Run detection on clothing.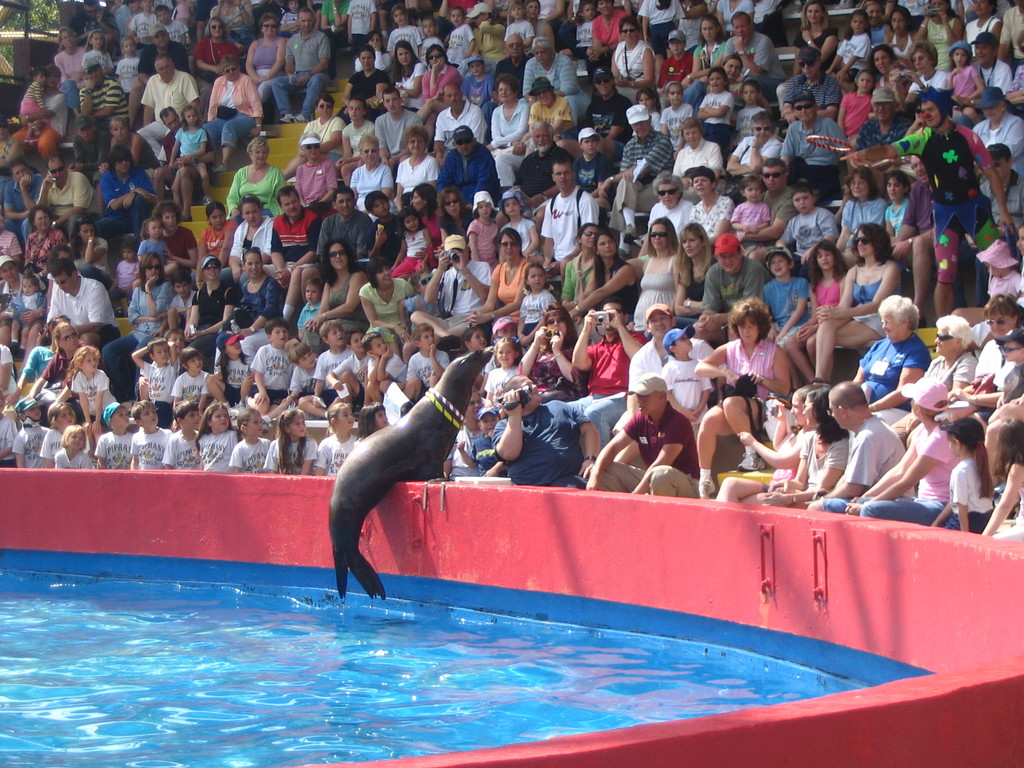
Result: [977, 165, 1023, 305].
